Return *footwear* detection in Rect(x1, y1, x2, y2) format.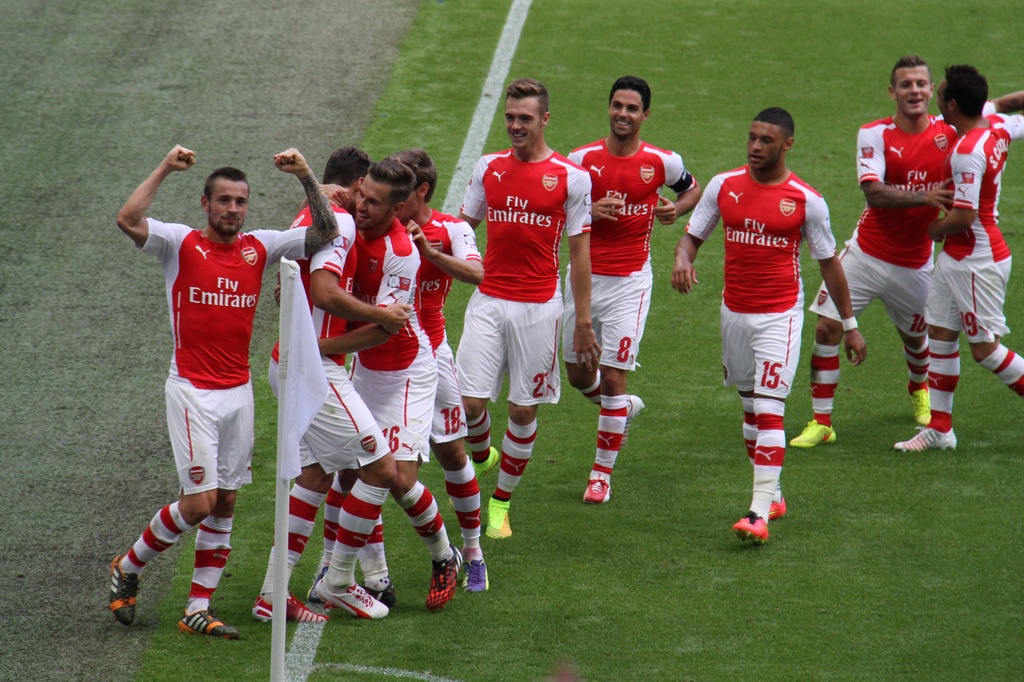
Rect(368, 581, 393, 603).
